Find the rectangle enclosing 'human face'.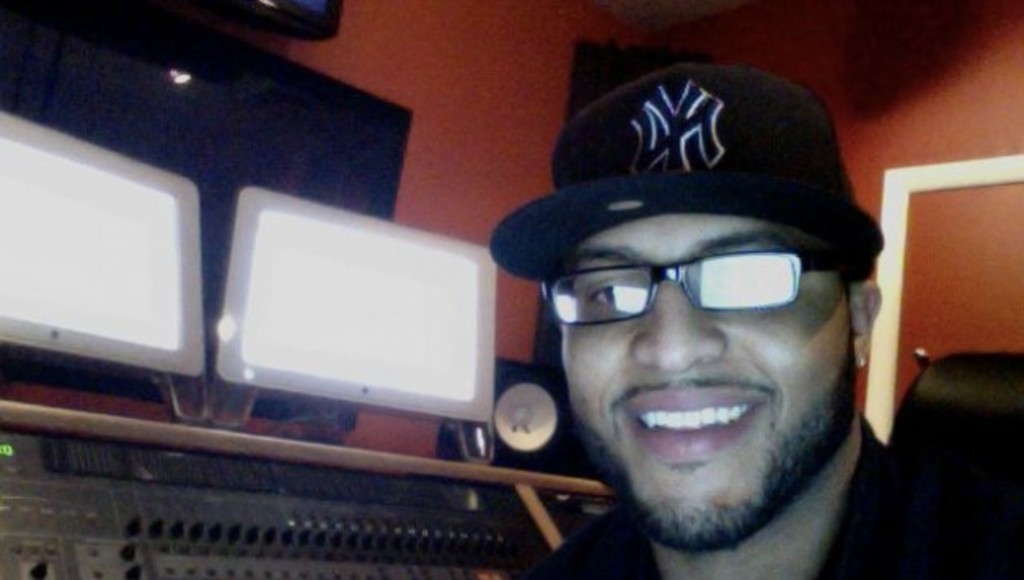
BBox(559, 212, 854, 541).
